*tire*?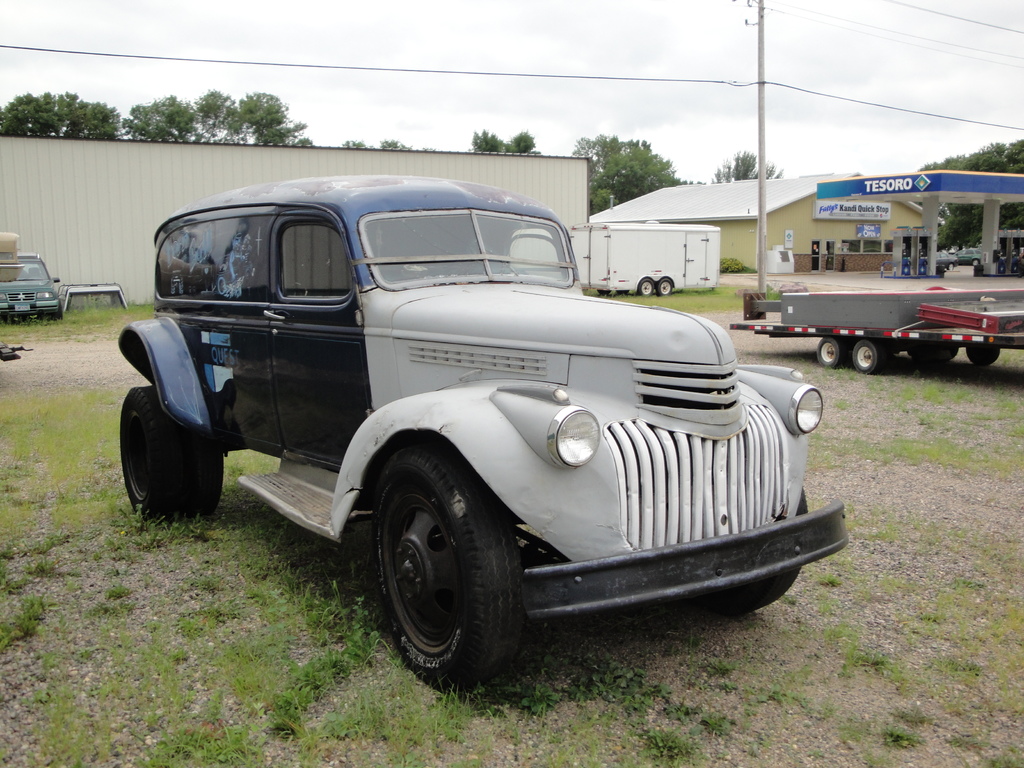
693, 565, 796, 611
